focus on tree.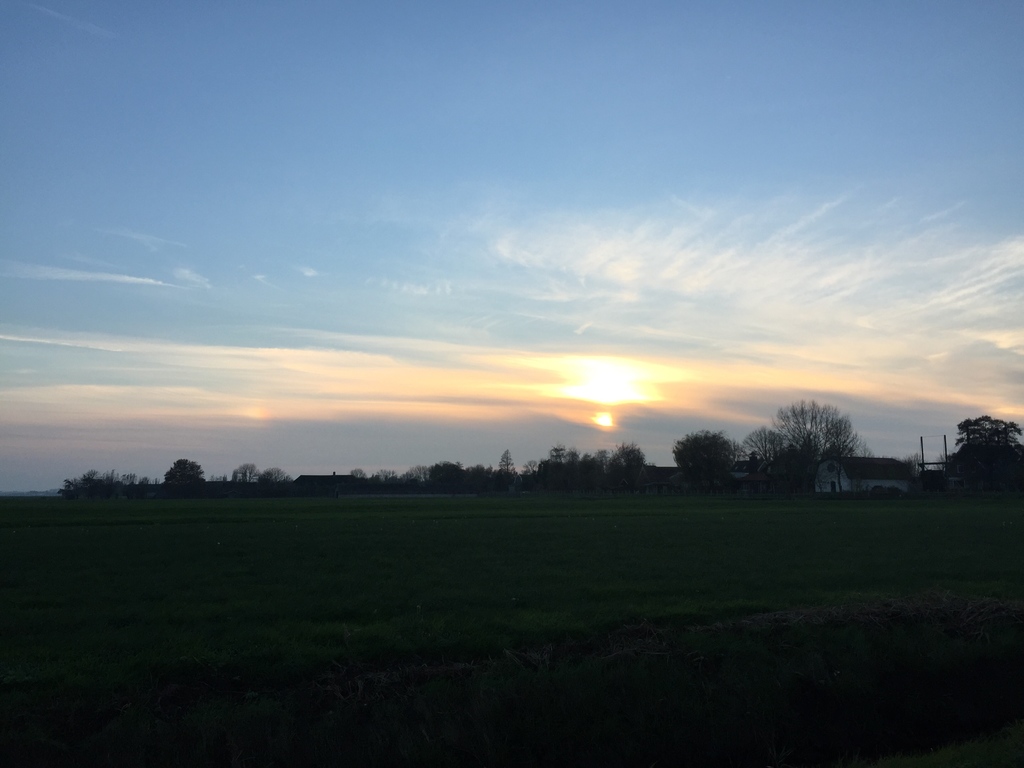
Focused at l=164, t=452, r=210, b=503.
